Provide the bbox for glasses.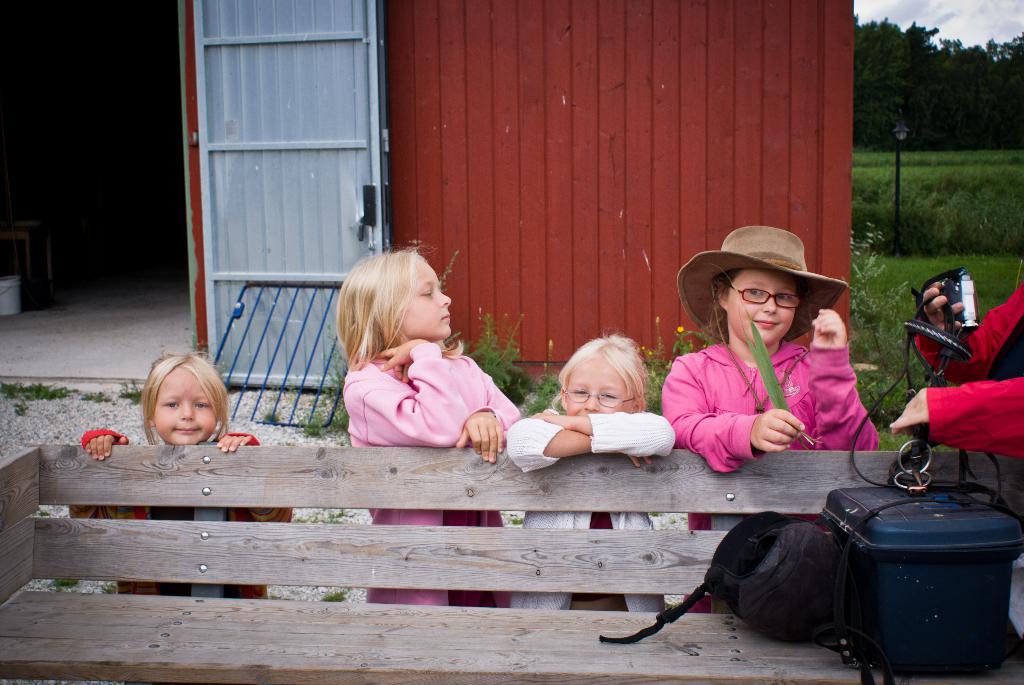
rect(568, 386, 641, 414).
